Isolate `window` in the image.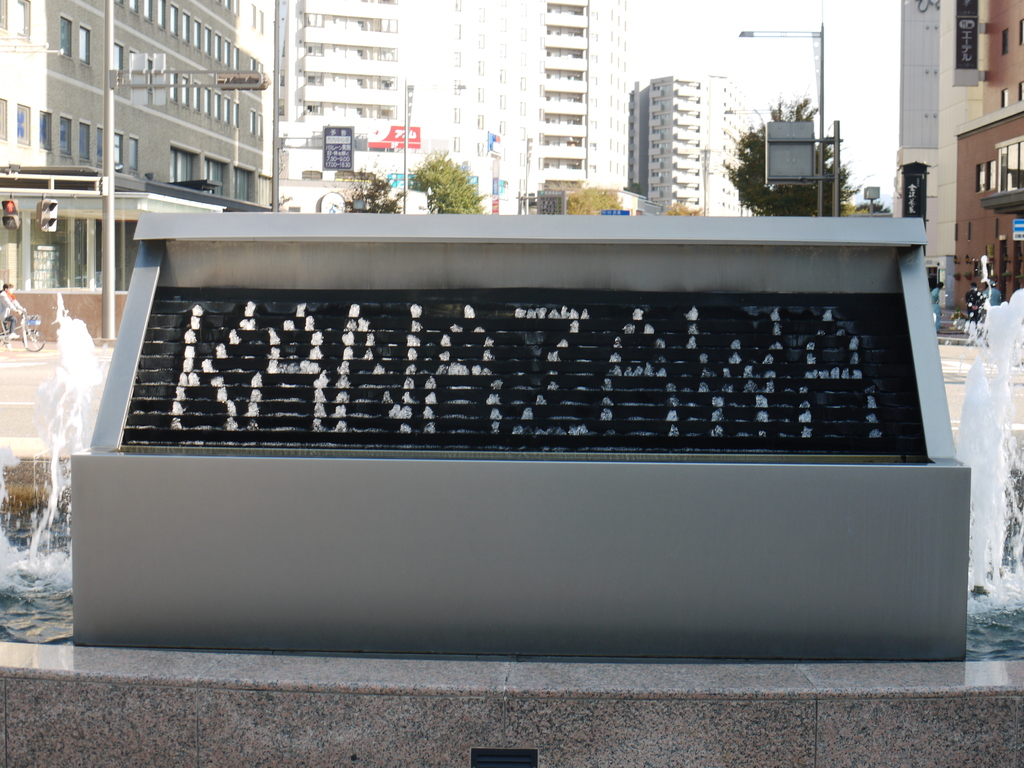
Isolated region: (1002,90,1009,109).
